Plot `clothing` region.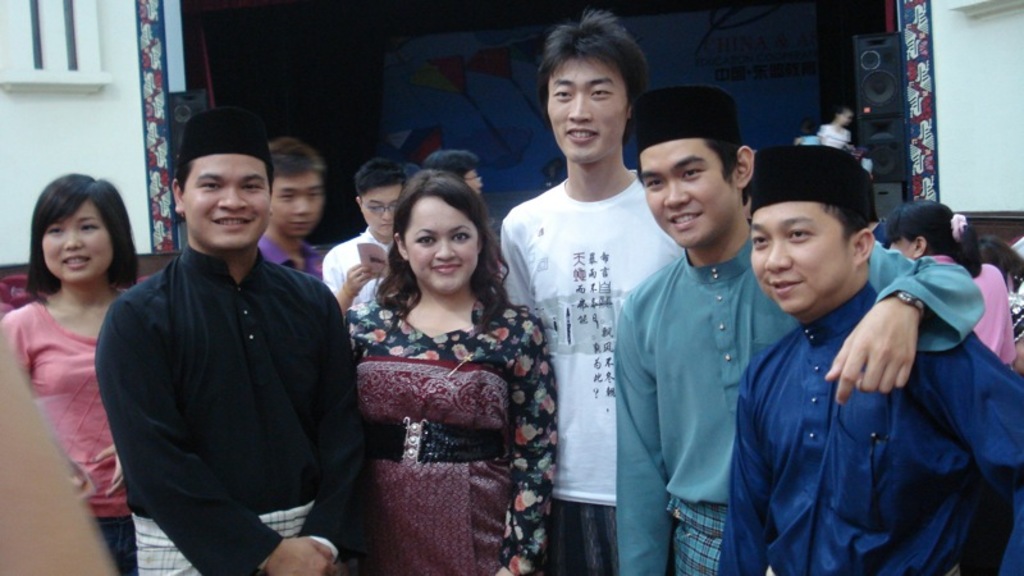
Plotted at 609, 244, 987, 575.
